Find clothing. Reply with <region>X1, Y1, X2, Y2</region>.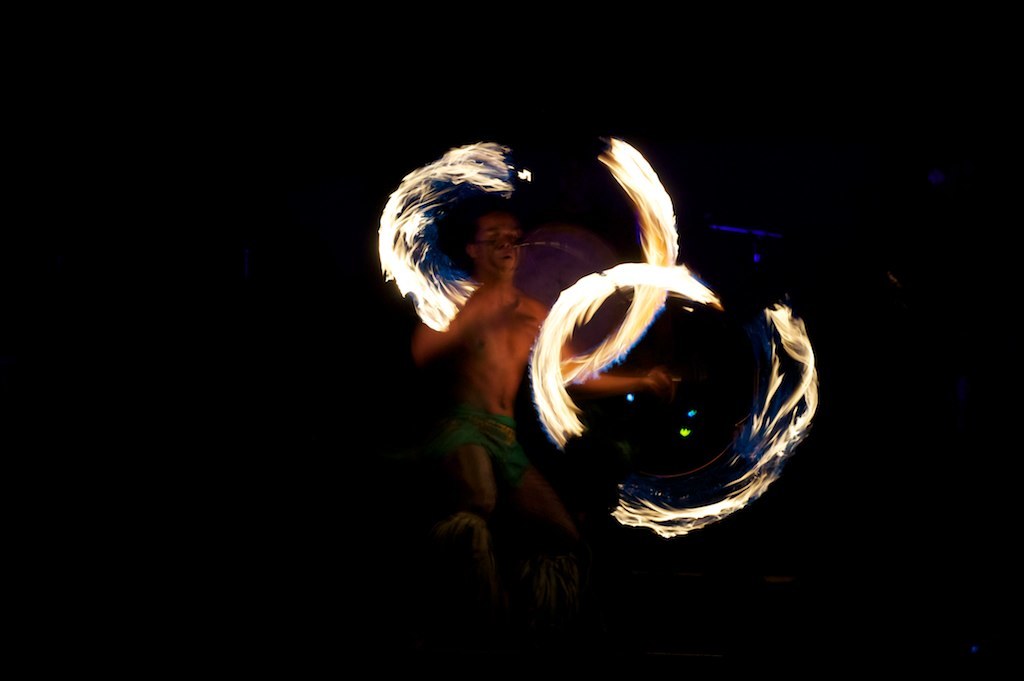
<region>436, 400, 540, 504</region>.
